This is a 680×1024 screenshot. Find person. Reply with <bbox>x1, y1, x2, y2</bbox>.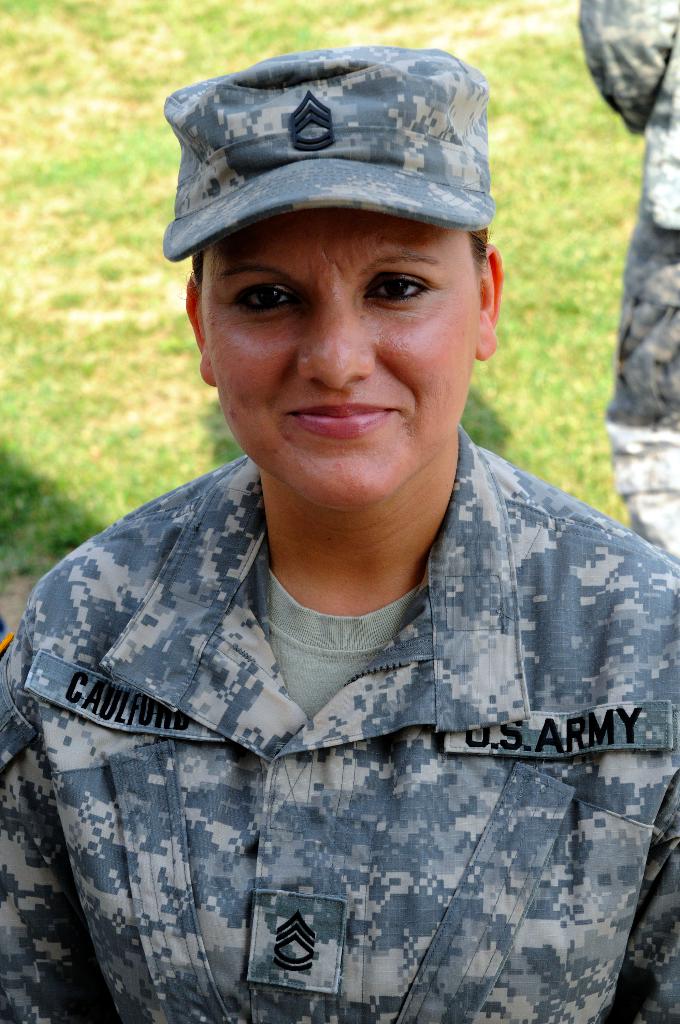
<bbox>0, 54, 679, 1023</bbox>.
